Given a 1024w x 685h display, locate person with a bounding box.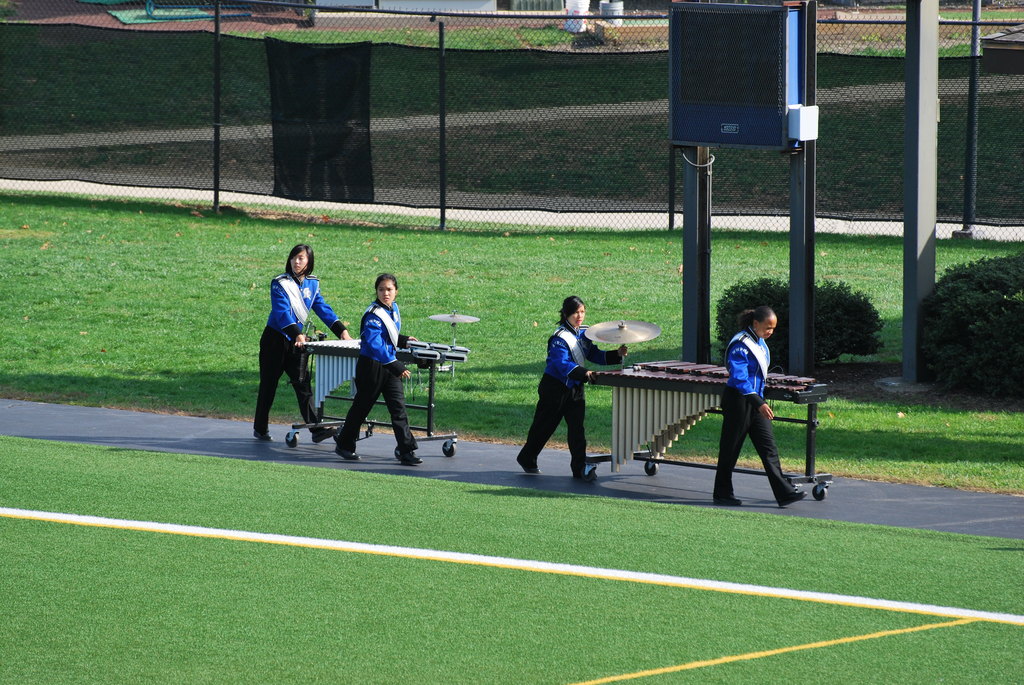
Located: 712,304,809,507.
